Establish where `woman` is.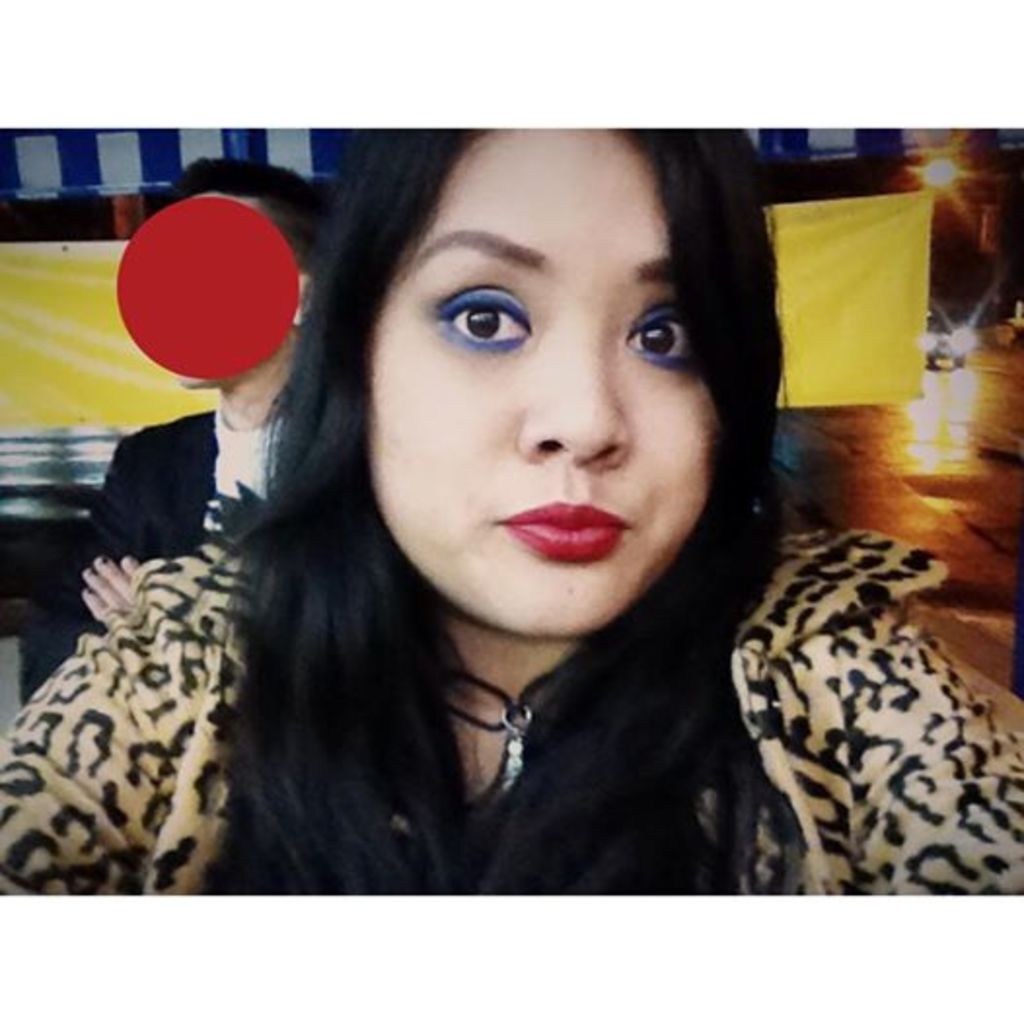
Established at pyautogui.locateOnScreen(0, 127, 1022, 899).
